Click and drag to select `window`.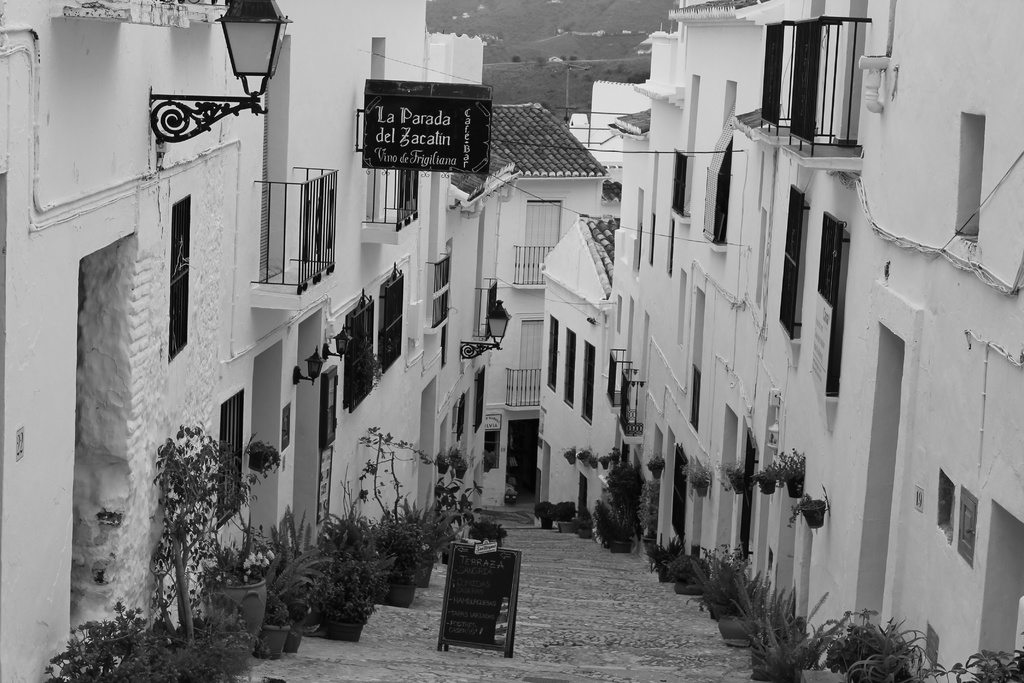
Selection: crop(343, 300, 380, 407).
